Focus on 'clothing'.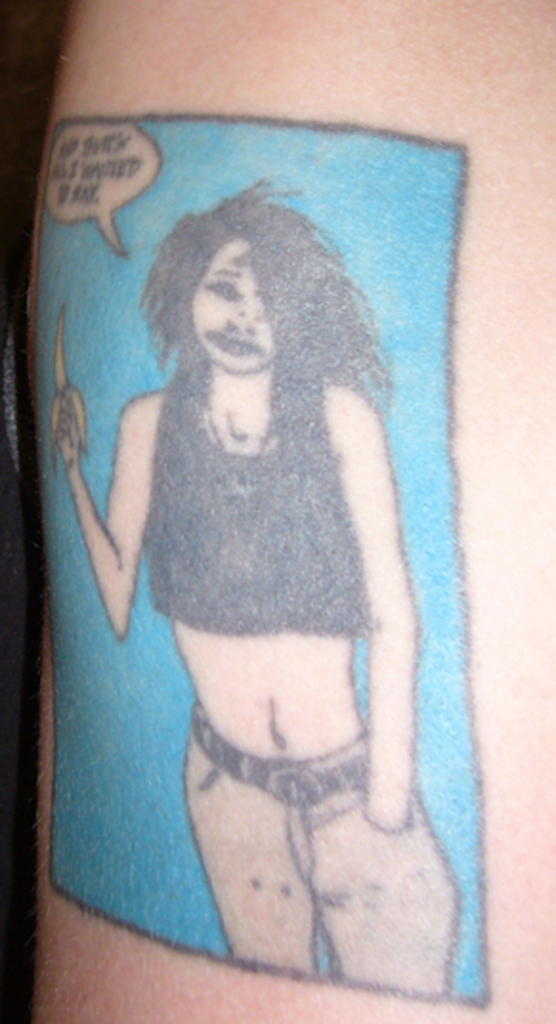
Focused at (105,376,382,638).
